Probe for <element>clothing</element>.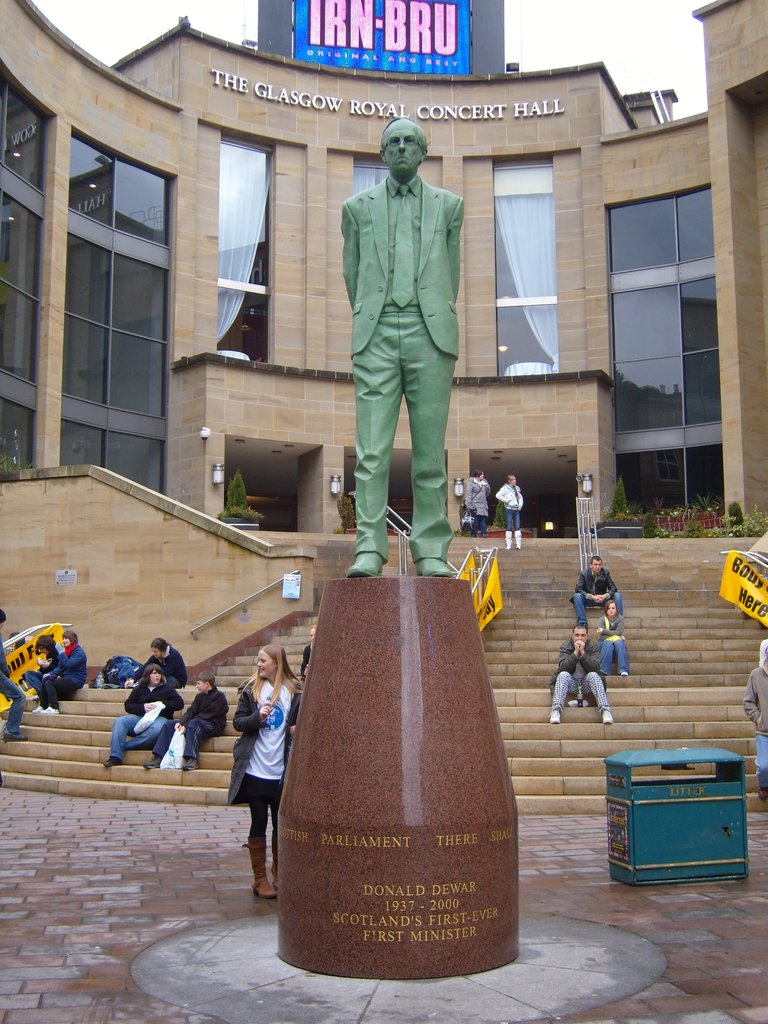
Probe result: Rect(456, 477, 490, 529).
